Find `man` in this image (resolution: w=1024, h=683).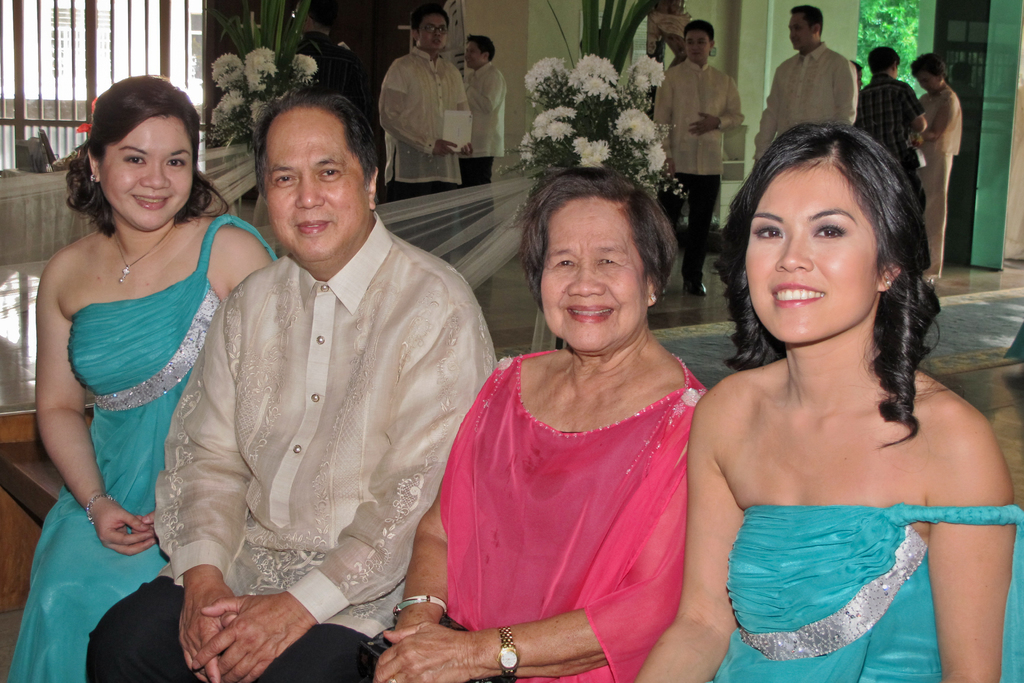
BBox(461, 33, 504, 306).
